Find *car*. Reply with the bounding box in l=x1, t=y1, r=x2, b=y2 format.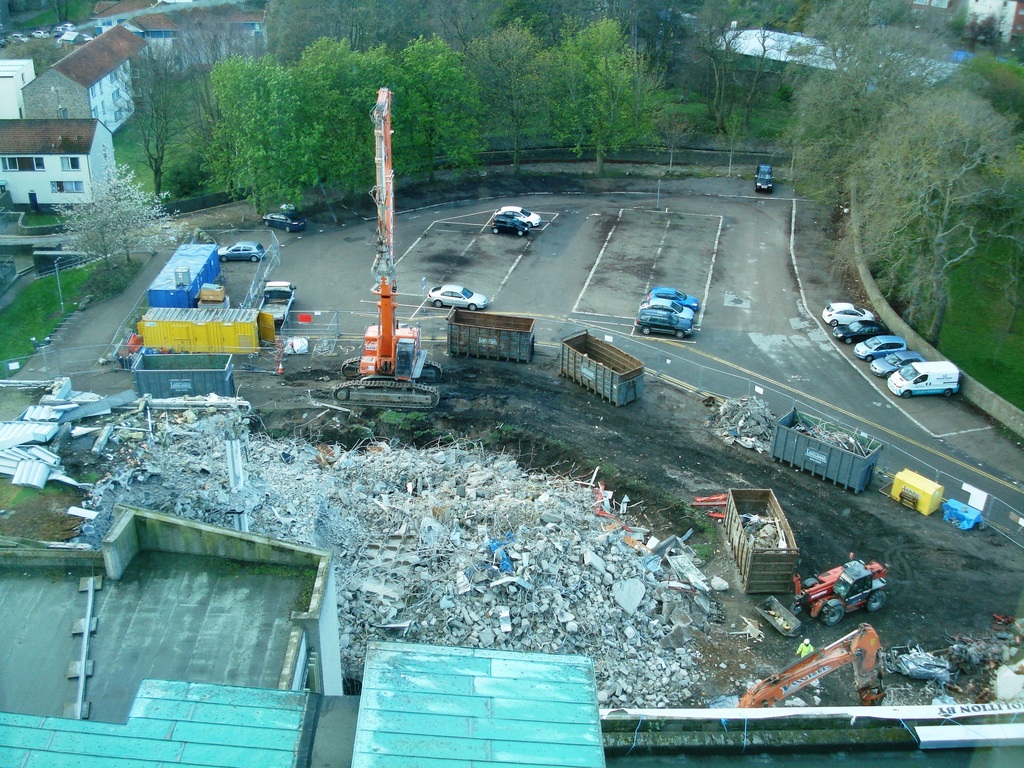
l=213, t=240, r=269, b=264.
